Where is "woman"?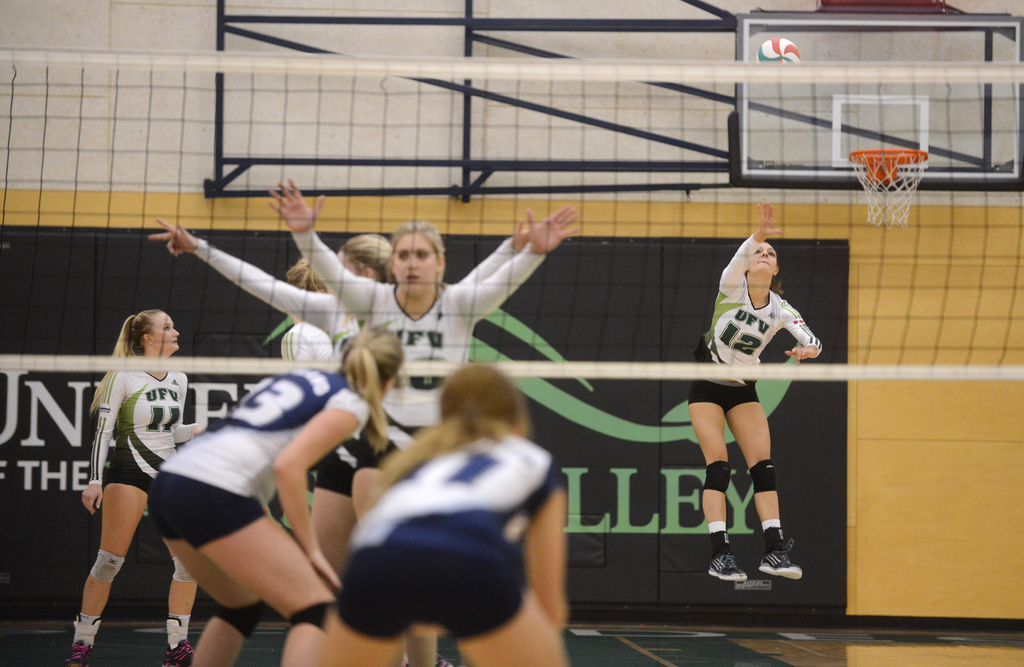
<bbox>307, 367, 577, 666</bbox>.
